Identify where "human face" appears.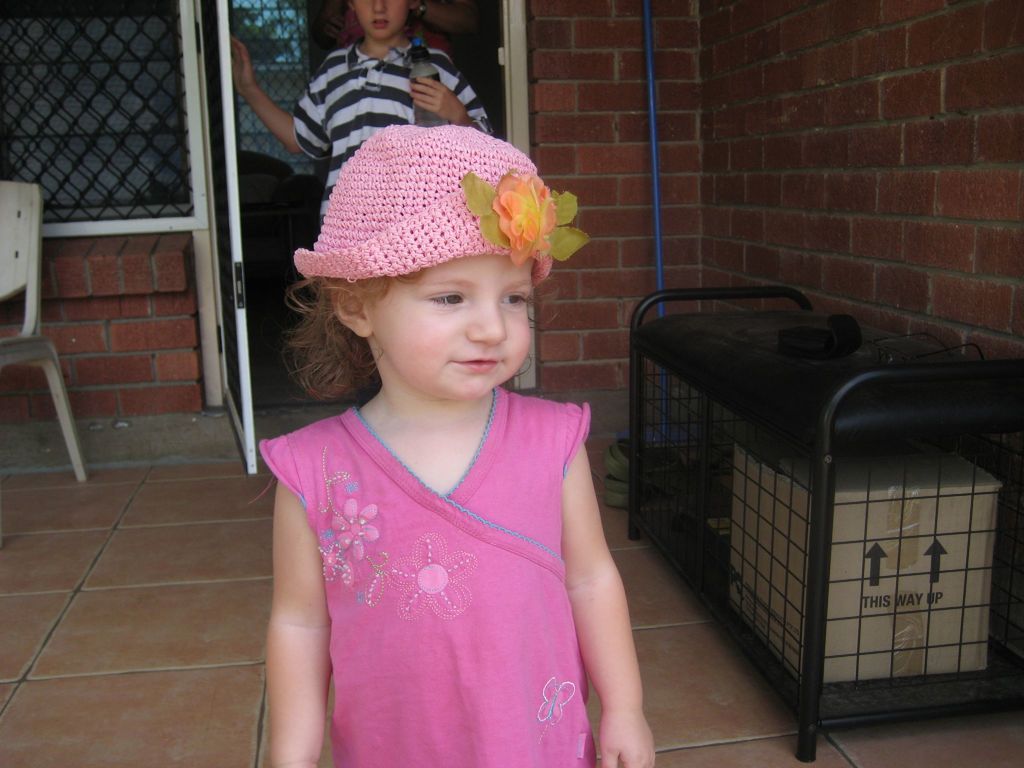
Appears at pyautogui.locateOnScreen(365, 253, 530, 399).
